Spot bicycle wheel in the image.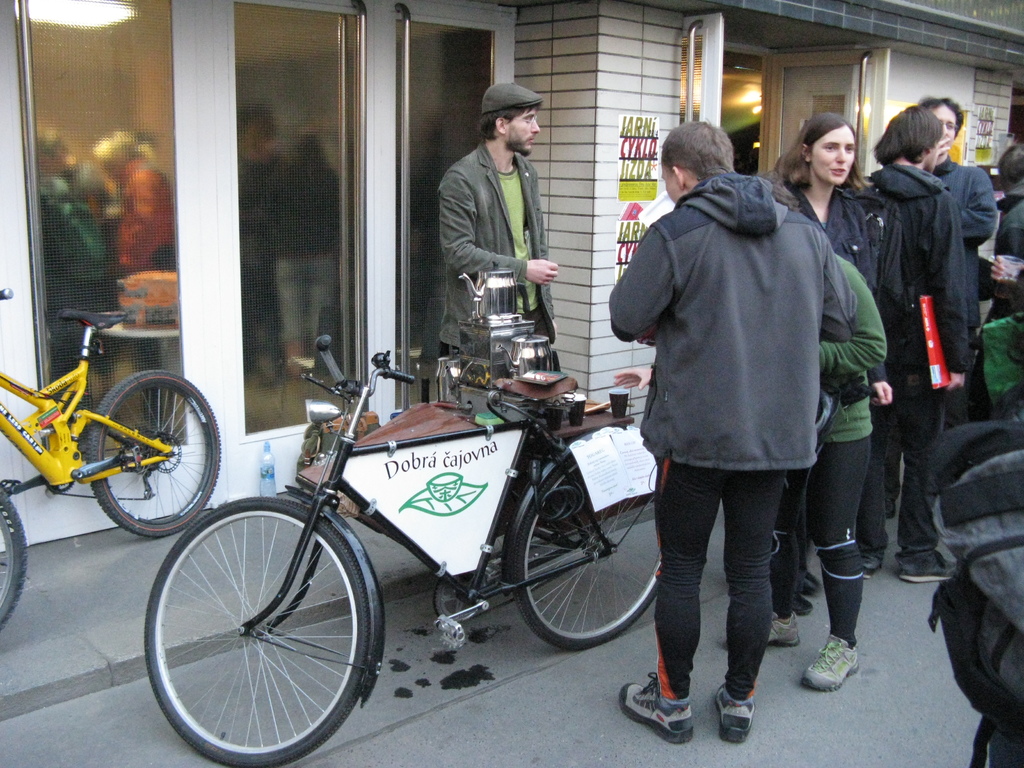
bicycle wheel found at {"x1": 514, "y1": 455, "x2": 659, "y2": 652}.
